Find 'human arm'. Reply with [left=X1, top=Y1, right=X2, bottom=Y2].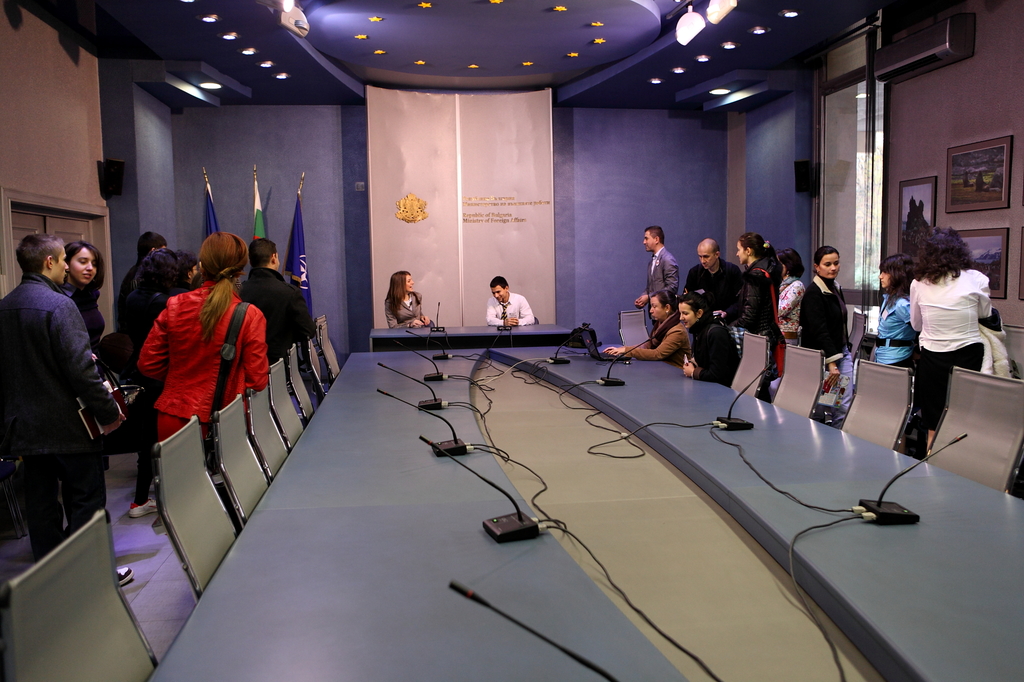
[left=141, top=300, right=189, bottom=388].
